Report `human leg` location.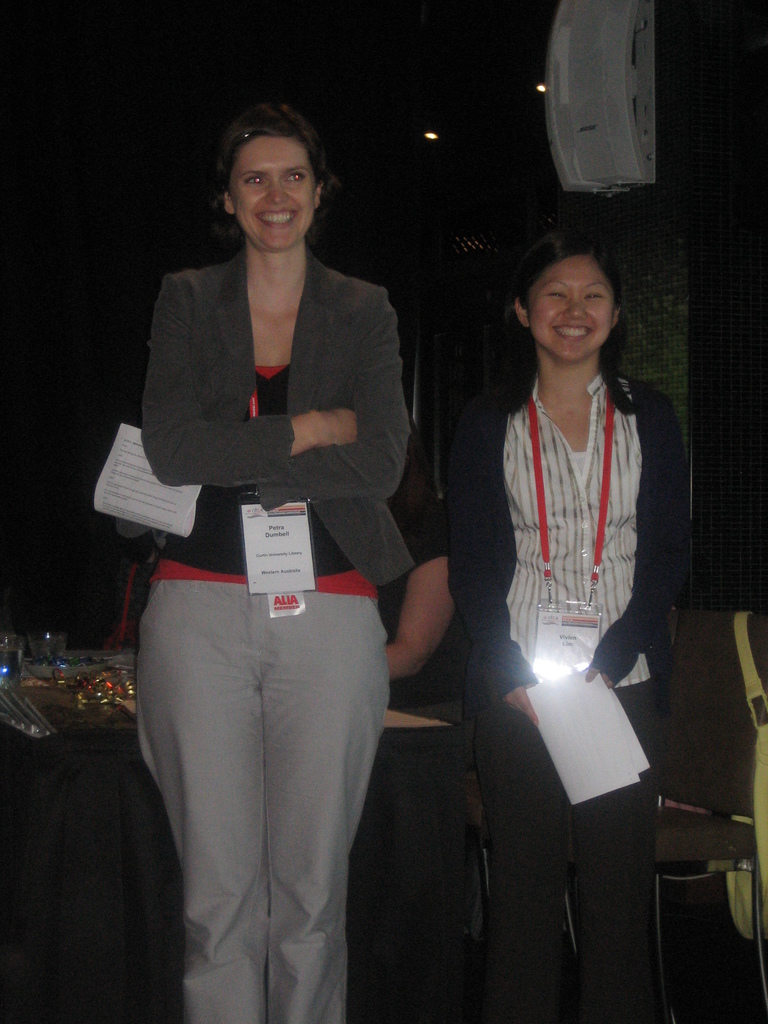
Report: detection(265, 581, 393, 1022).
